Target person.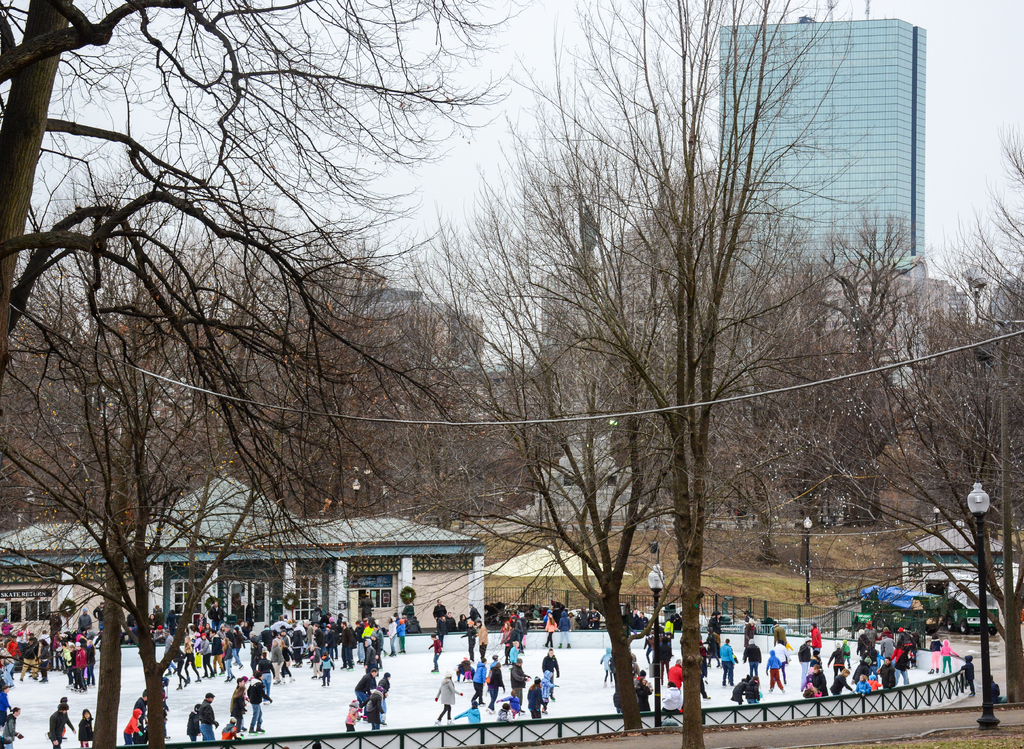
Target region: x1=496 y1=702 x2=513 y2=724.
